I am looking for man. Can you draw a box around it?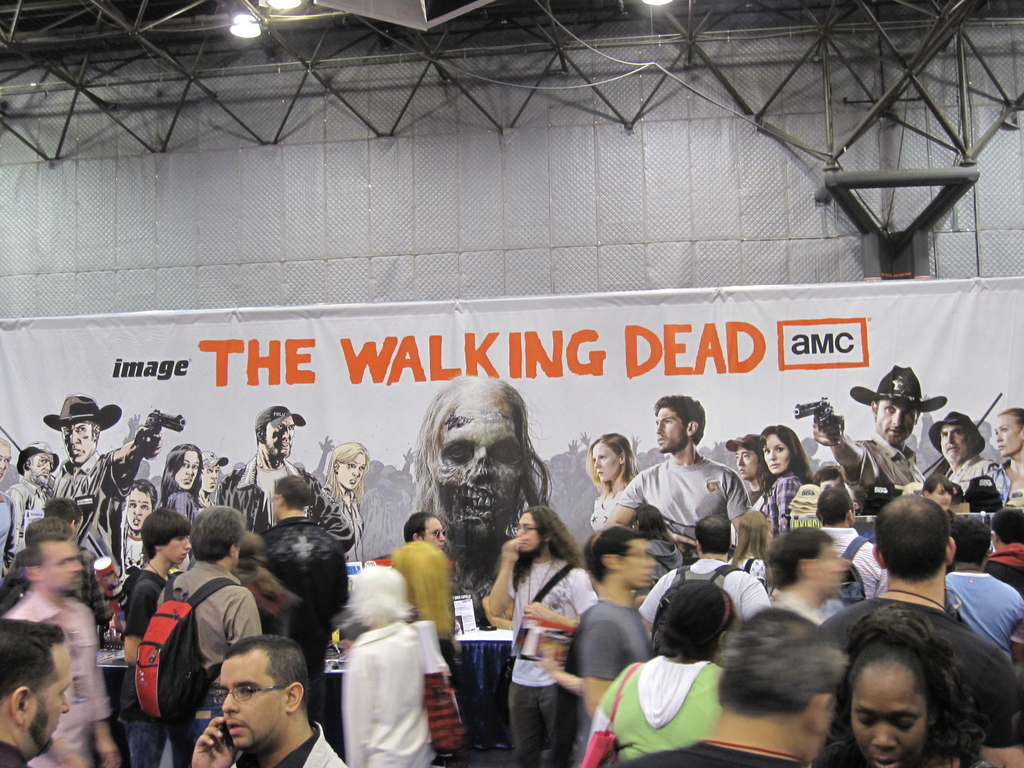
Sure, the bounding box is (194,637,354,767).
